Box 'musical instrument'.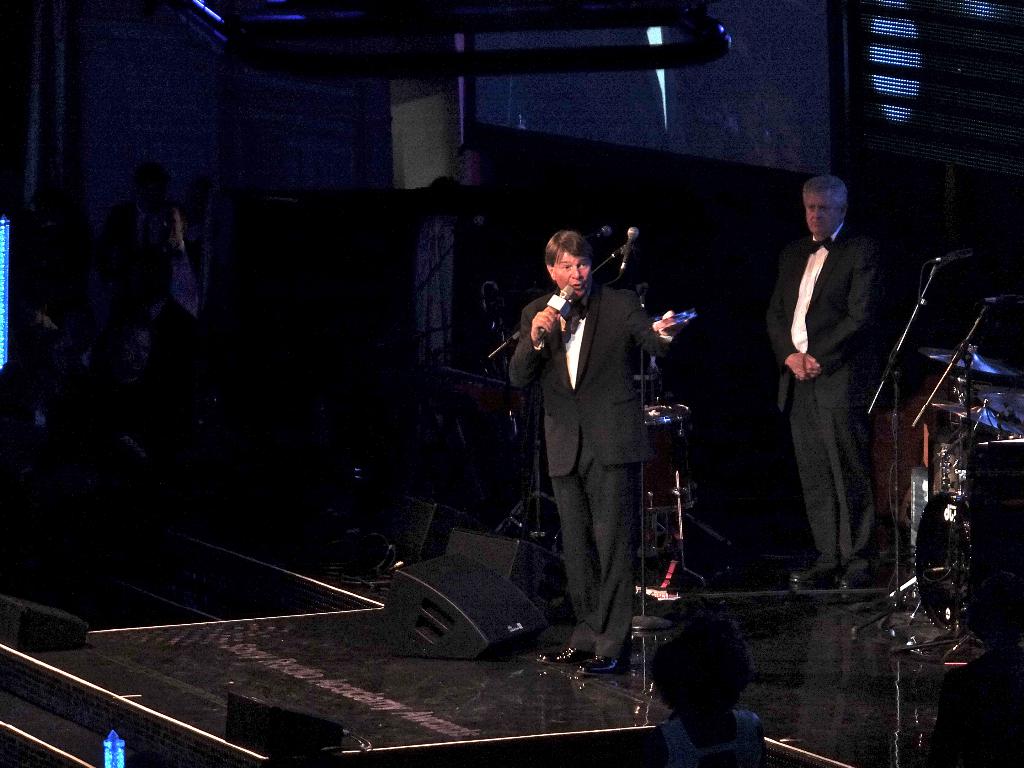
(974,380,1023,434).
